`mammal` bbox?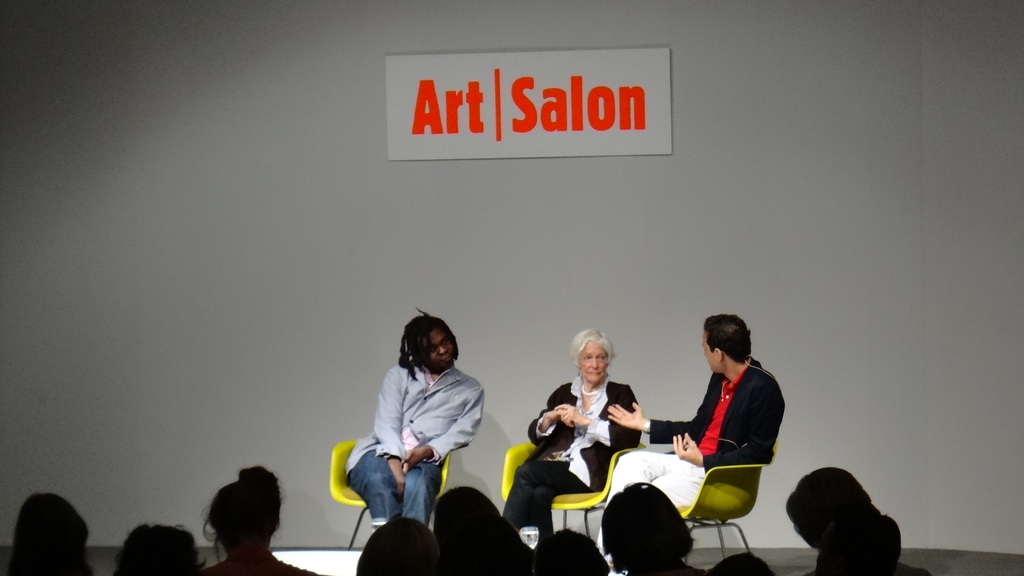
left=714, top=551, right=771, bottom=575
